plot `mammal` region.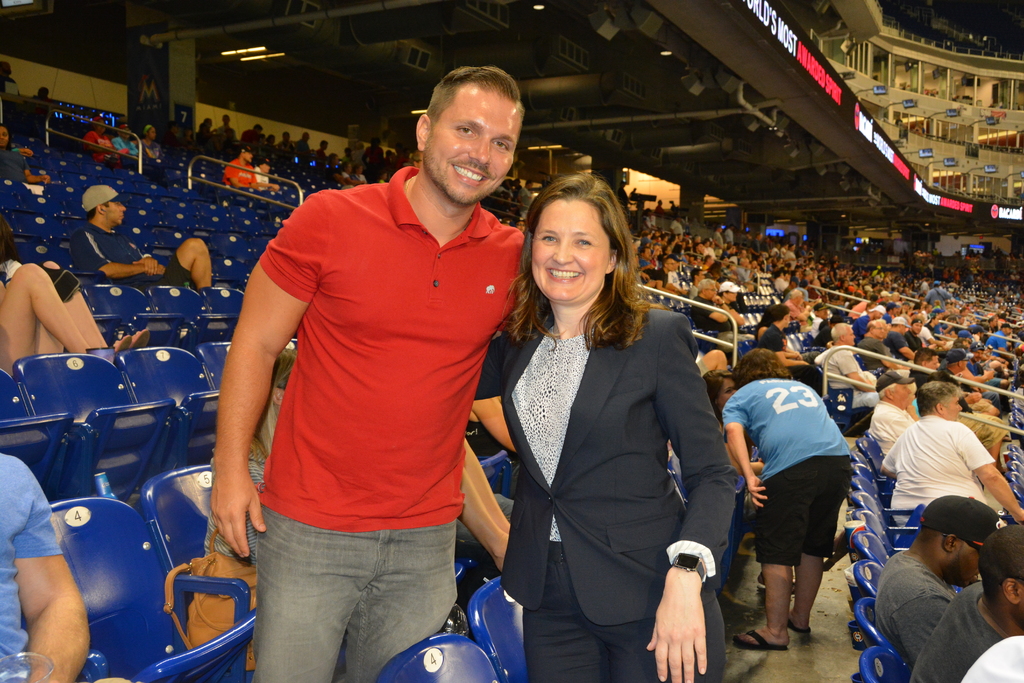
Plotted at [left=262, top=133, right=276, bottom=152].
